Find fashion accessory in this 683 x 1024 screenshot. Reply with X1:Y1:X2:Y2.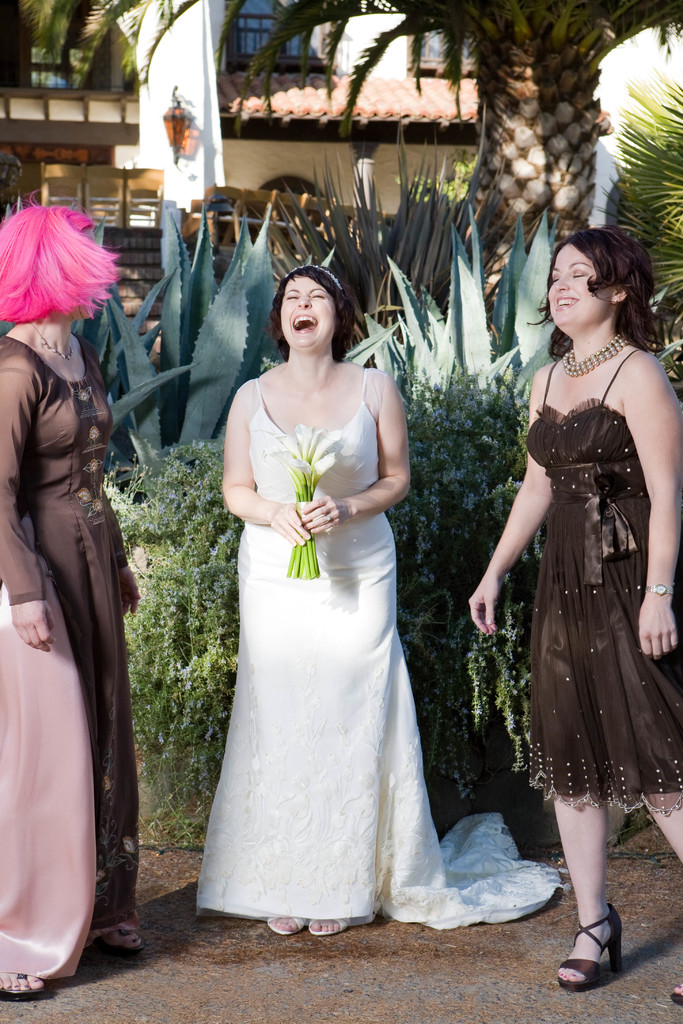
564:336:629:380.
